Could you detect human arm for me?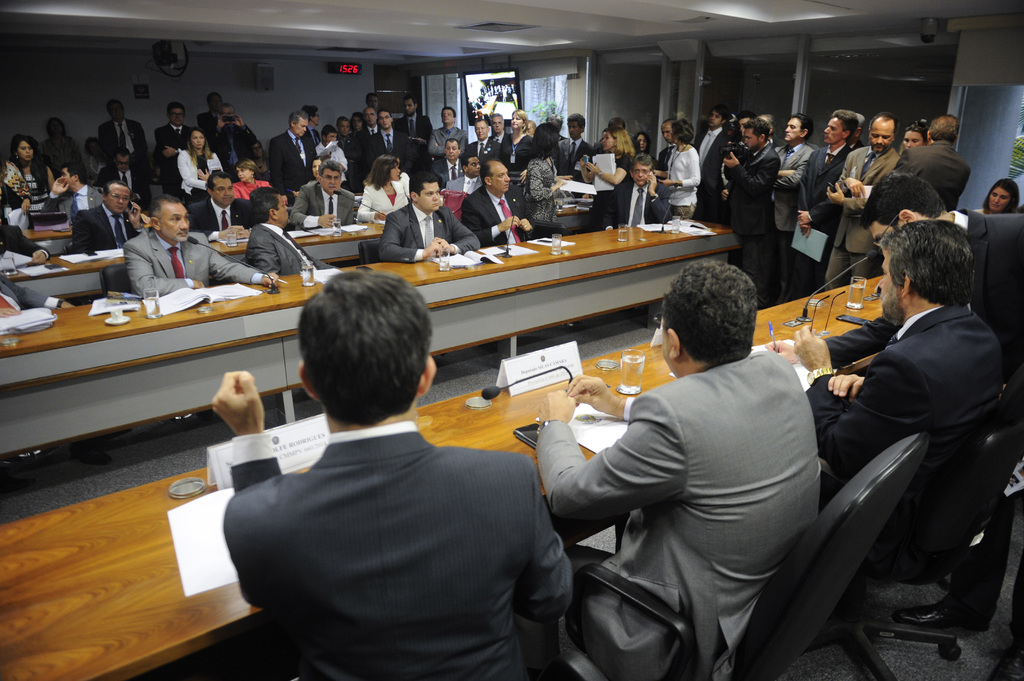
Detection result: (43,175,70,215).
